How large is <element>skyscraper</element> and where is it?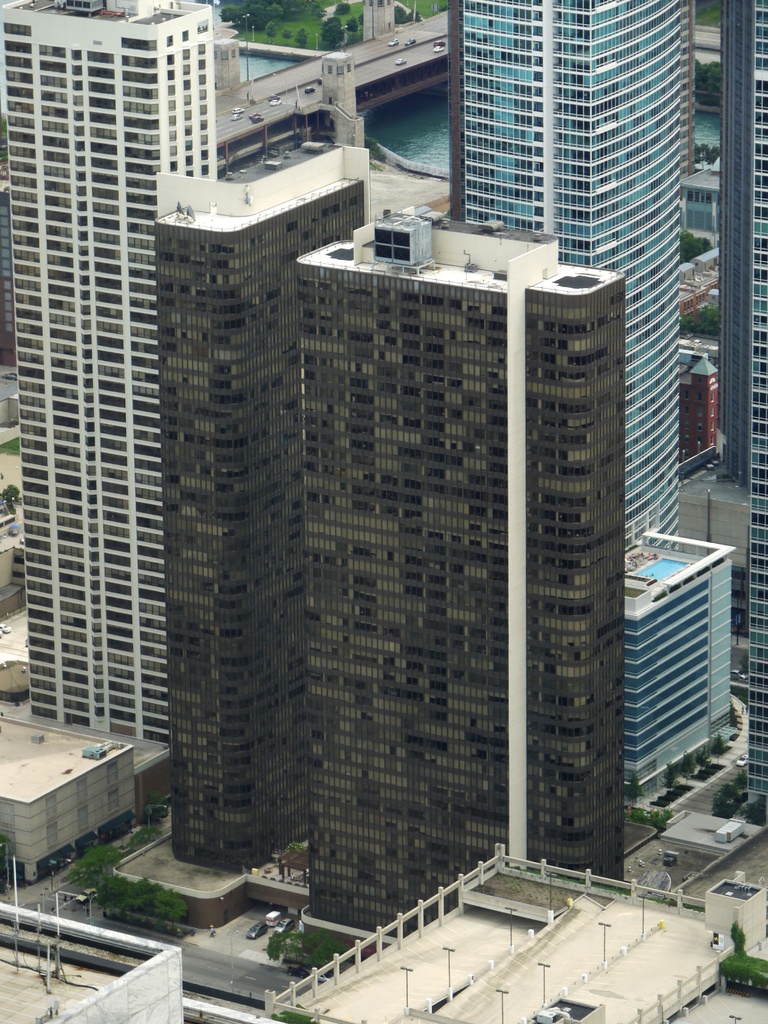
Bounding box: detection(428, 1, 743, 573).
